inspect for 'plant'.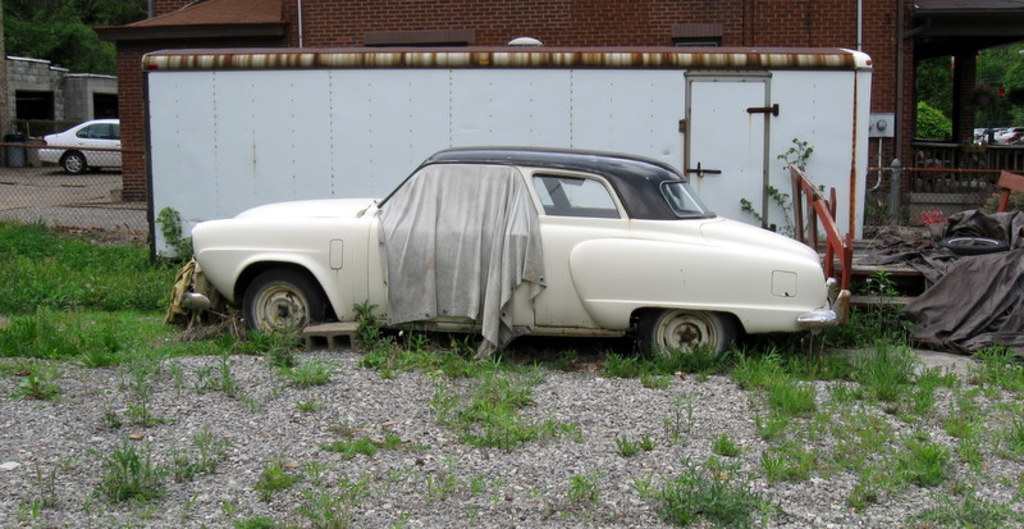
Inspection: l=874, t=334, r=927, b=393.
